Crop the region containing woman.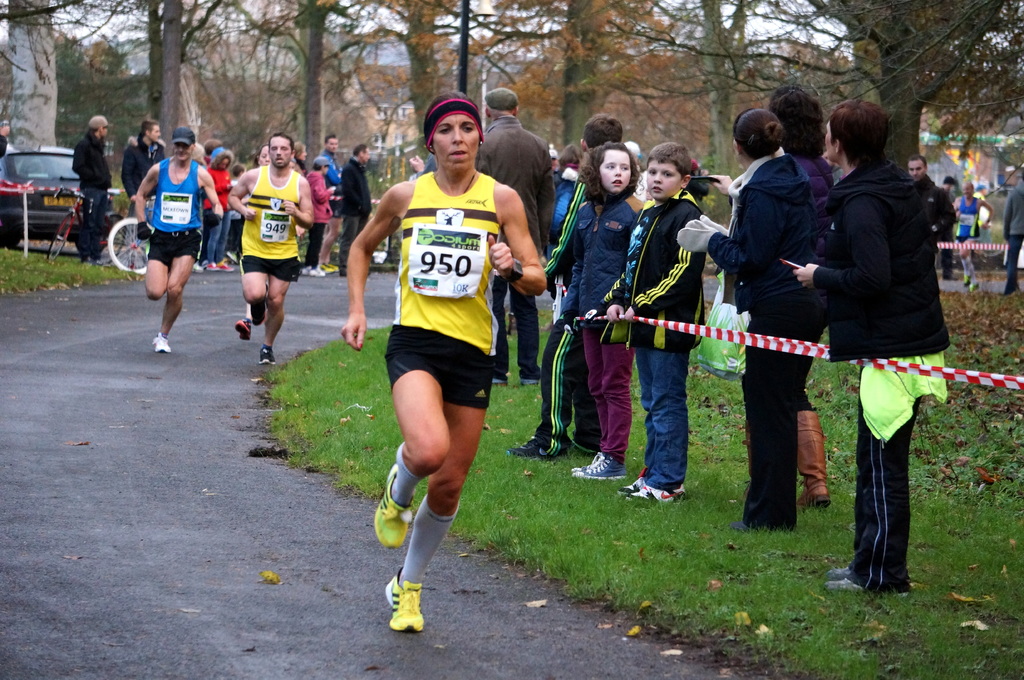
Crop region: [x1=202, y1=150, x2=234, y2=275].
